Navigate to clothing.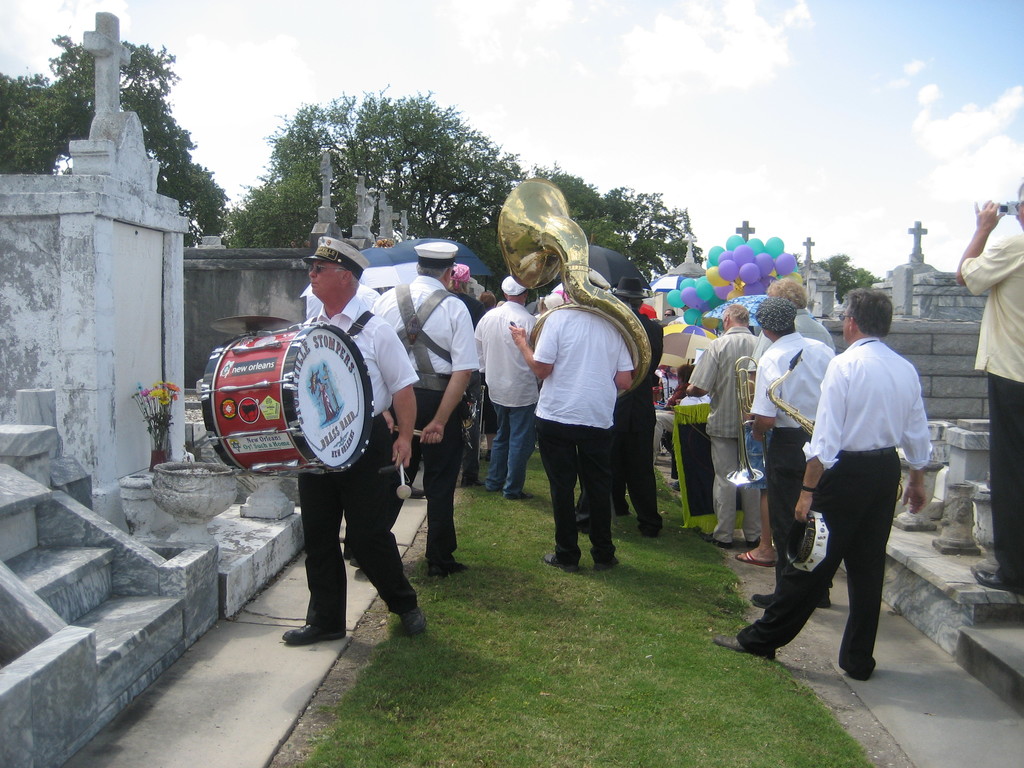
Navigation target: [479, 302, 532, 406].
